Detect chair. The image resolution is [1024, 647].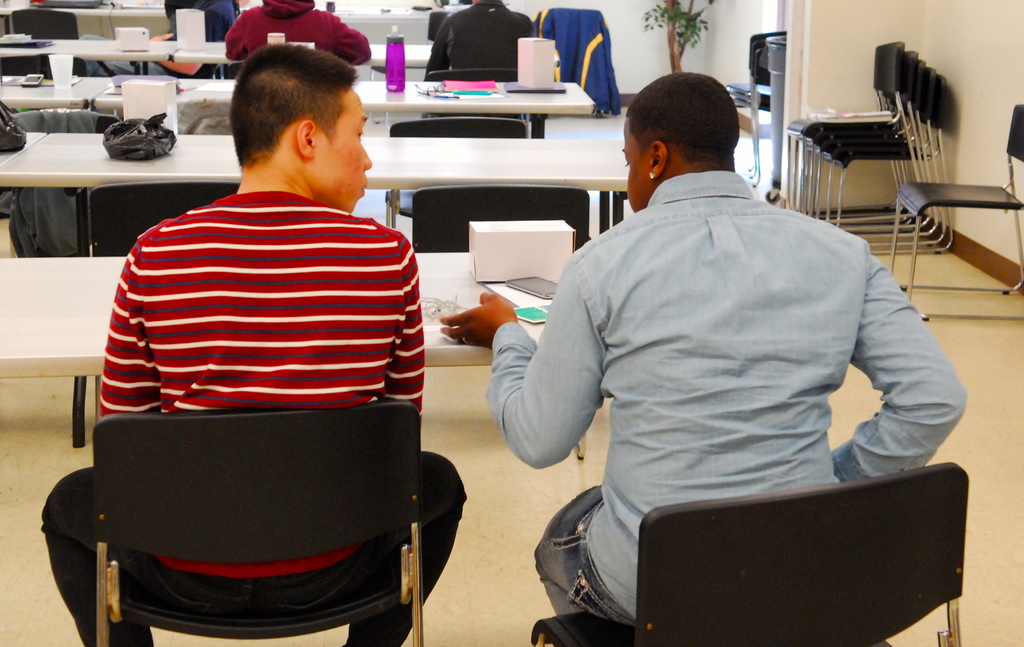
select_region(886, 102, 1023, 323).
